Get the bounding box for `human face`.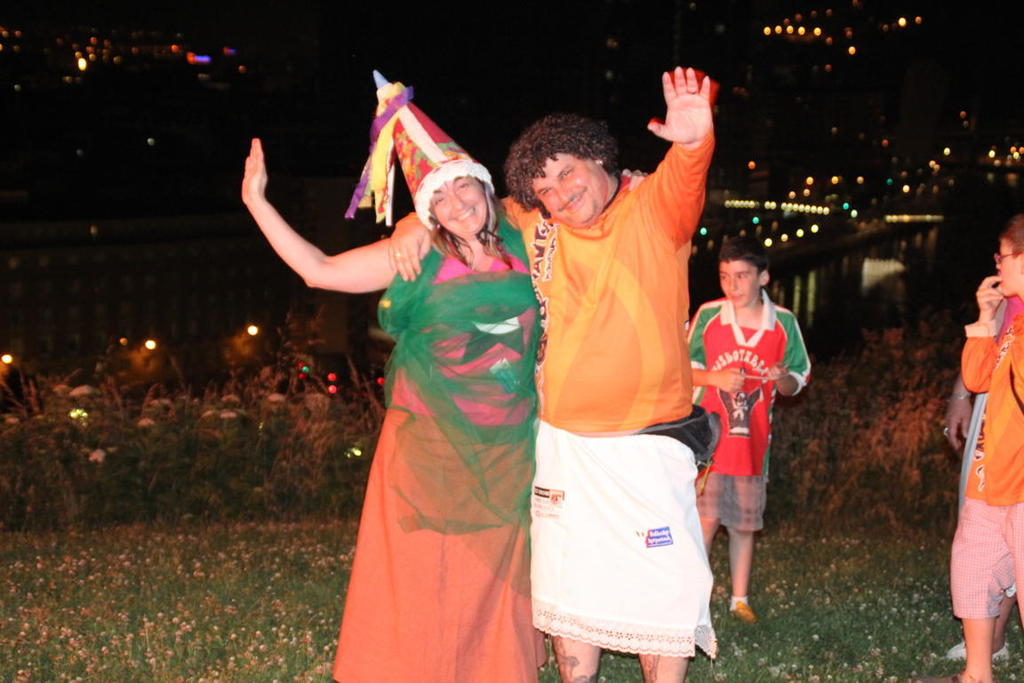
{"x1": 998, "y1": 243, "x2": 1023, "y2": 299}.
